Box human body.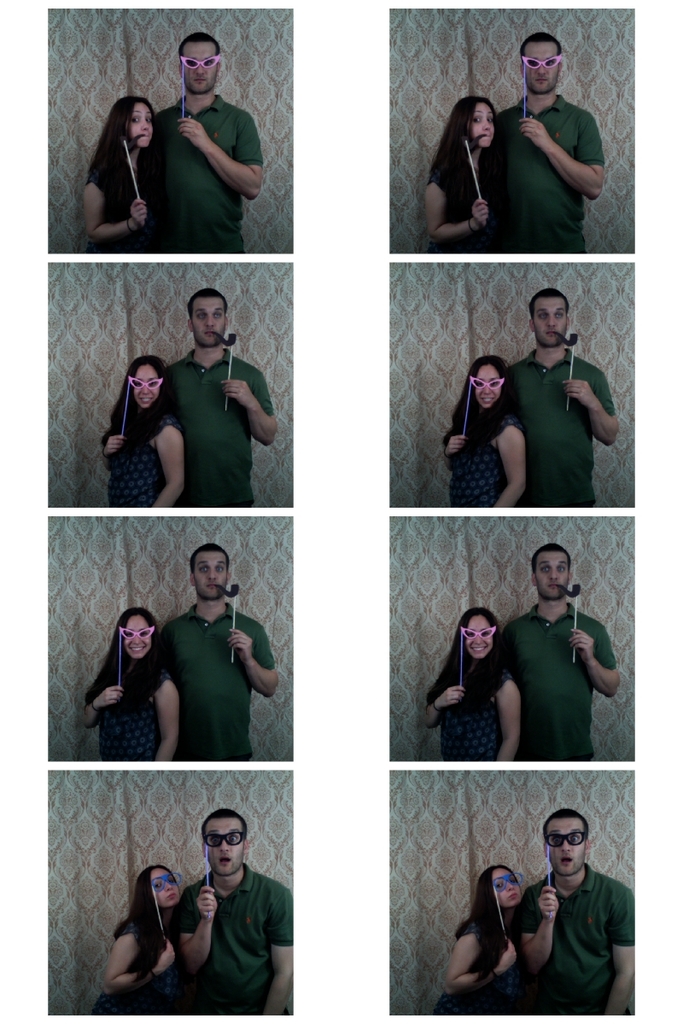
[173,806,290,1018].
